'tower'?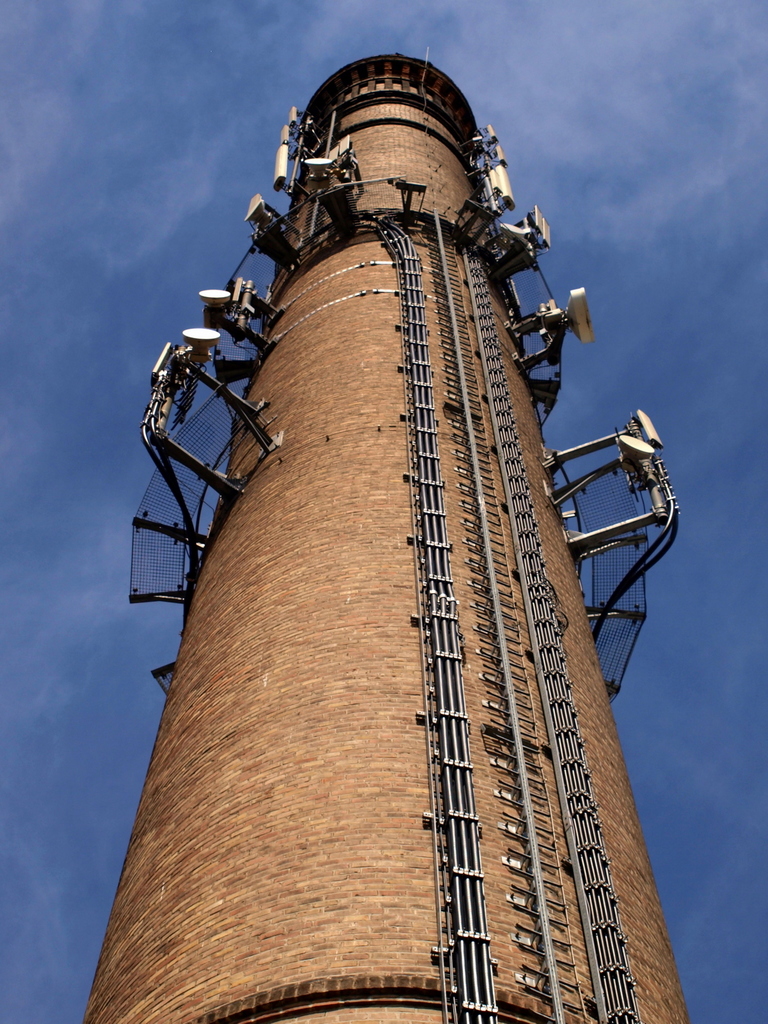
[left=86, top=58, right=689, bottom=1021]
